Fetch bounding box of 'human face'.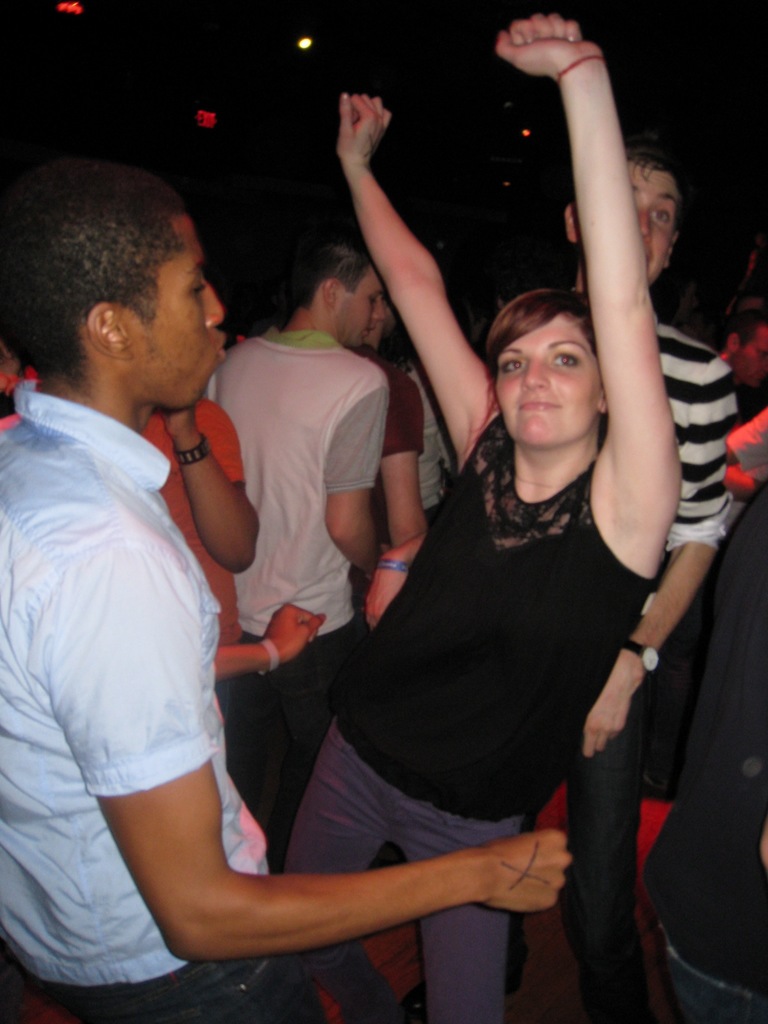
Bbox: Rect(131, 204, 232, 421).
